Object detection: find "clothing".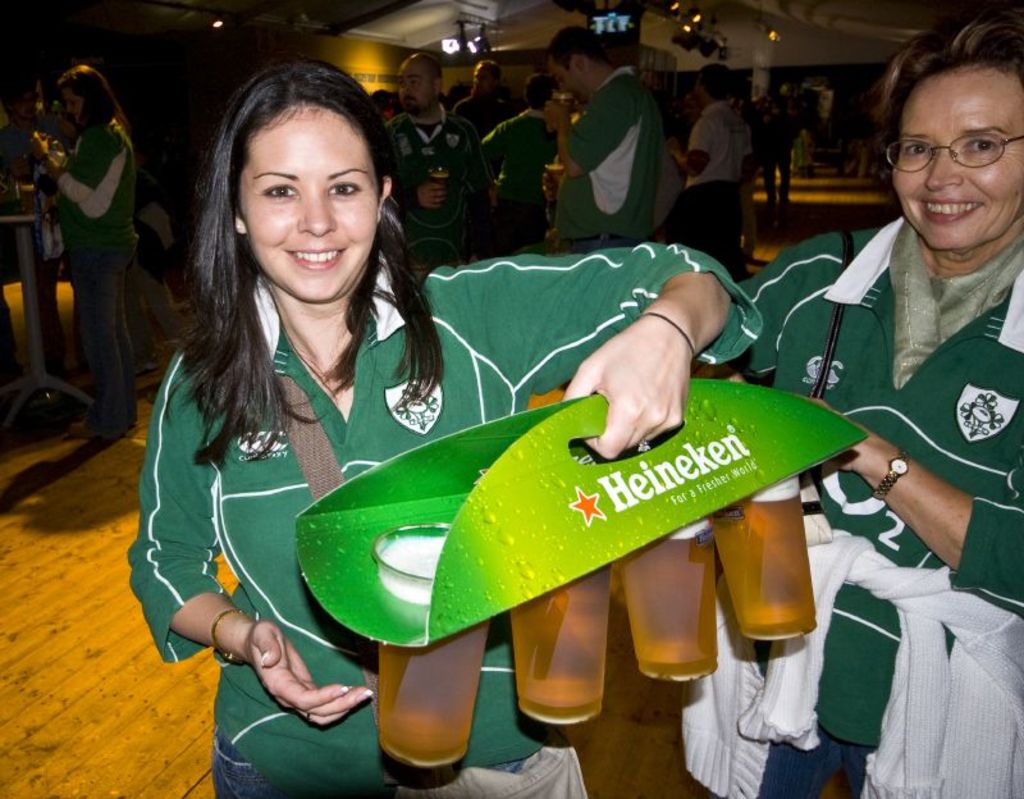
127/250/774/798.
